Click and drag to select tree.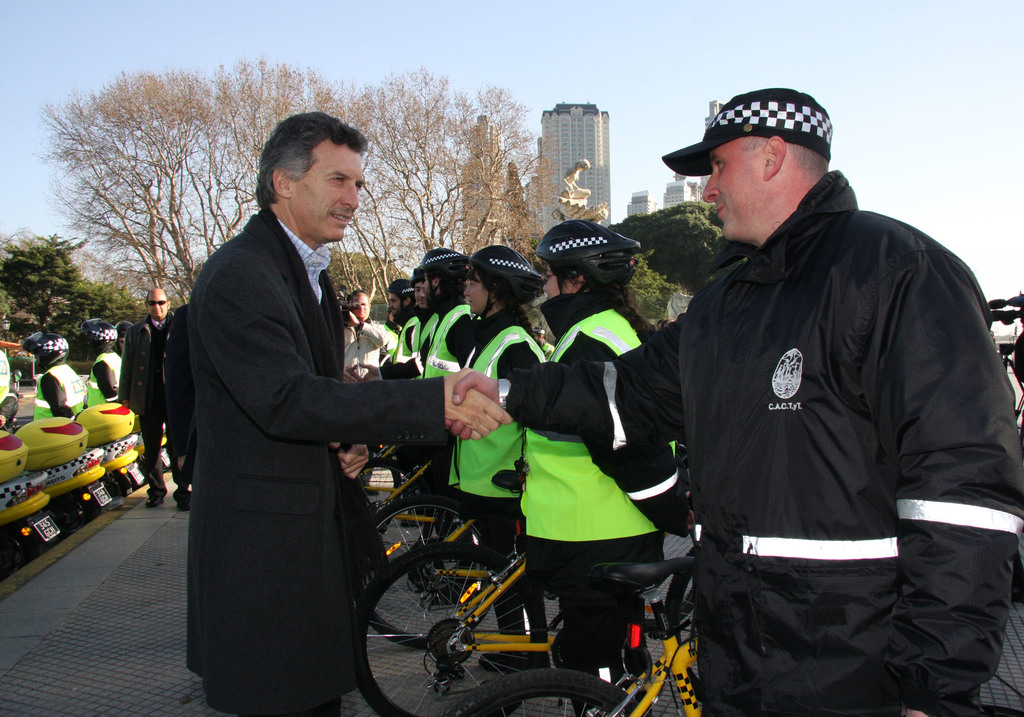
Selection: 294, 58, 561, 316.
